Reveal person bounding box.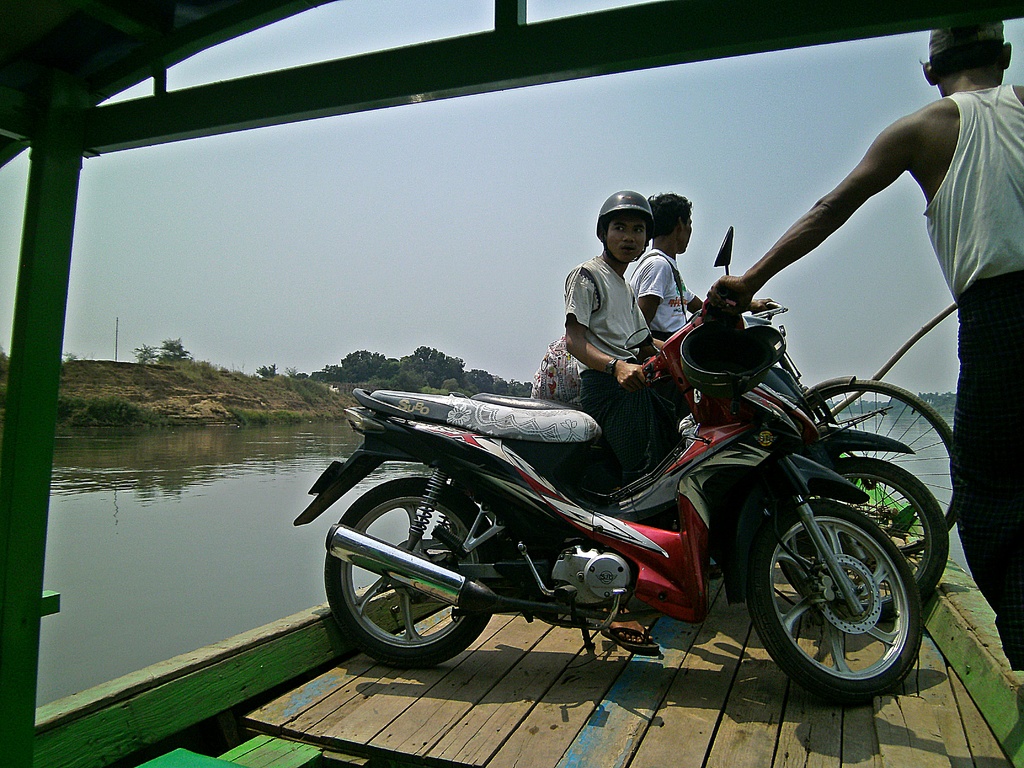
Revealed: 559, 184, 682, 654.
